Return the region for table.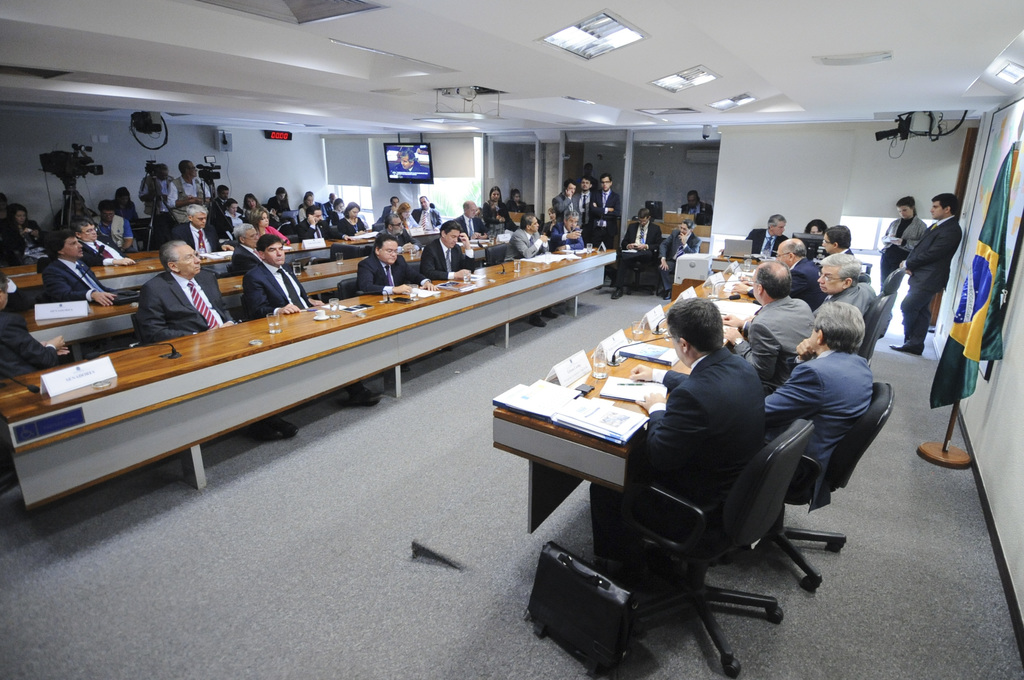
[4,246,163,277].
